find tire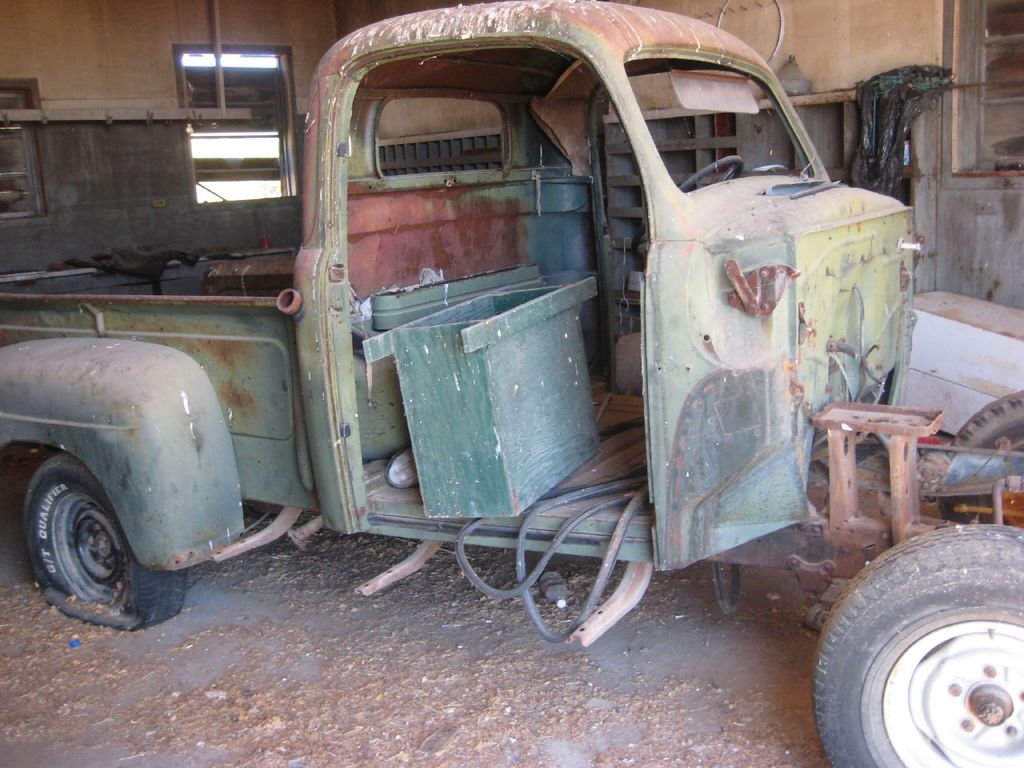
region(26, 456, 182, 634)
